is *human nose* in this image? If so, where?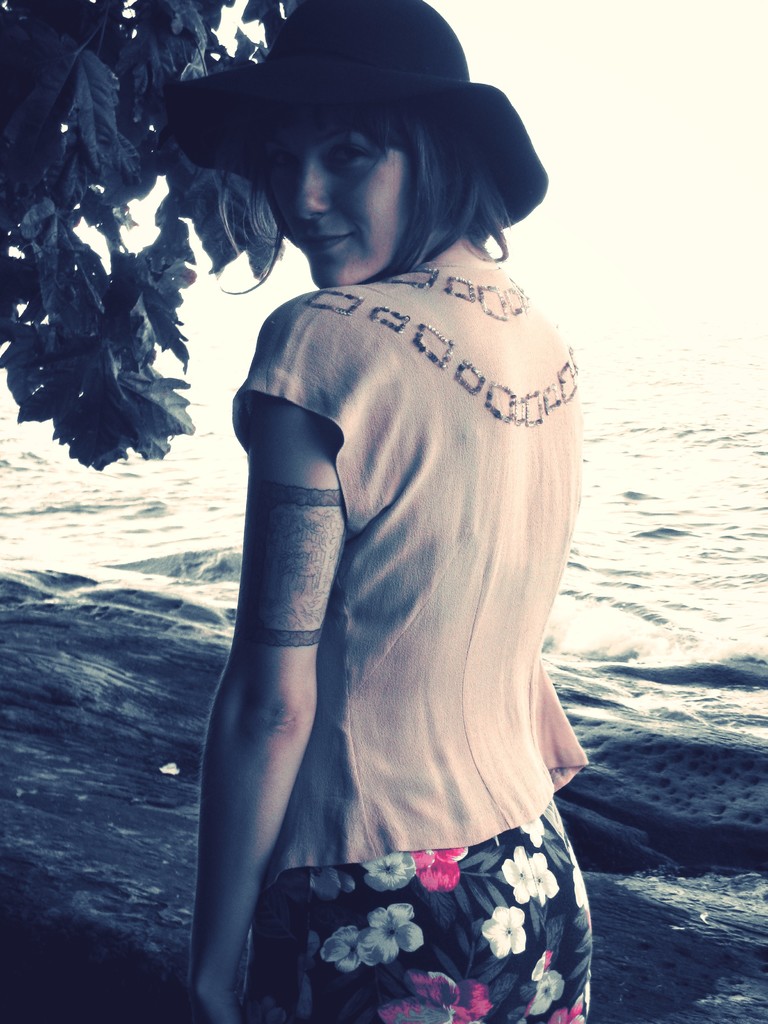
Yes, at bbox=[299, 154, 328, 227].
